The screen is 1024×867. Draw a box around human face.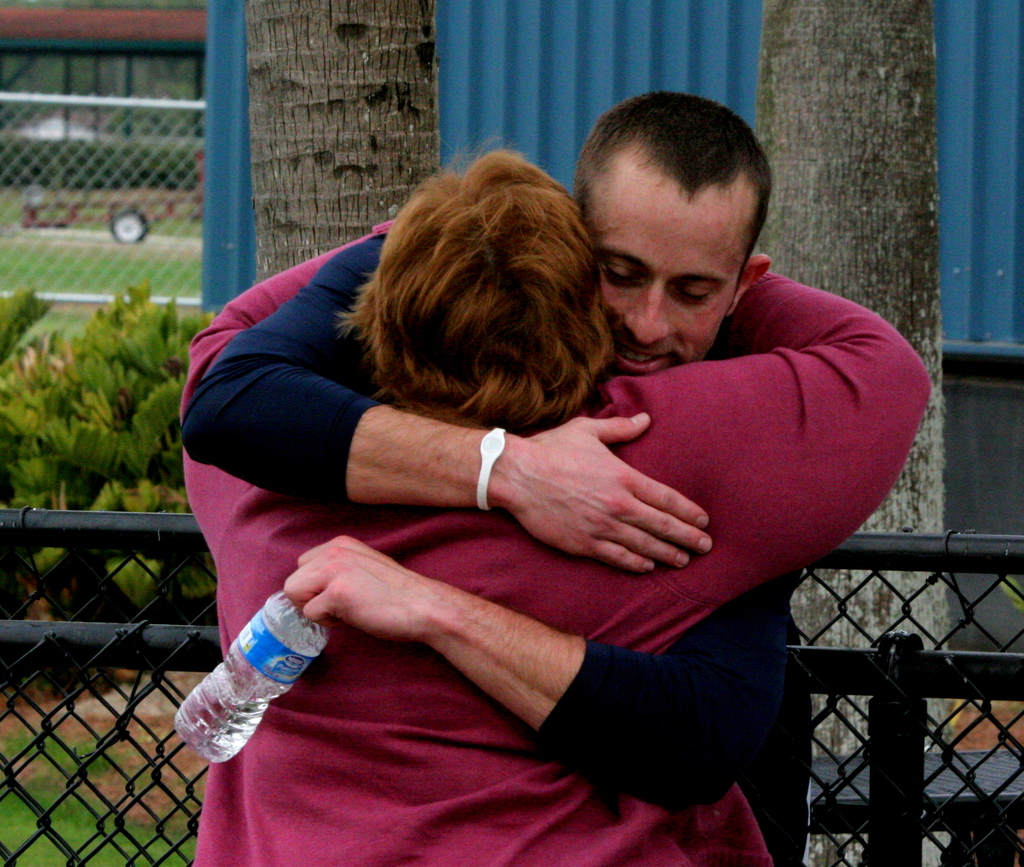
pyautogui.locateOnScreen(593, 193, 749, 372).
